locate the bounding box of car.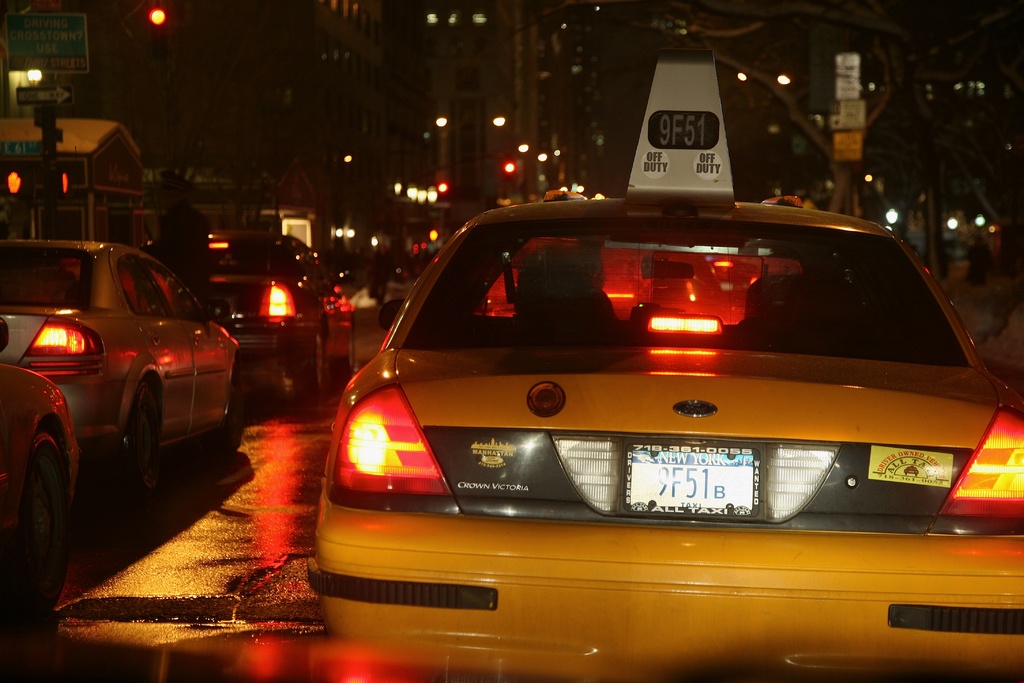
Bounding box: bbox=[299, 120, 971, 669].
